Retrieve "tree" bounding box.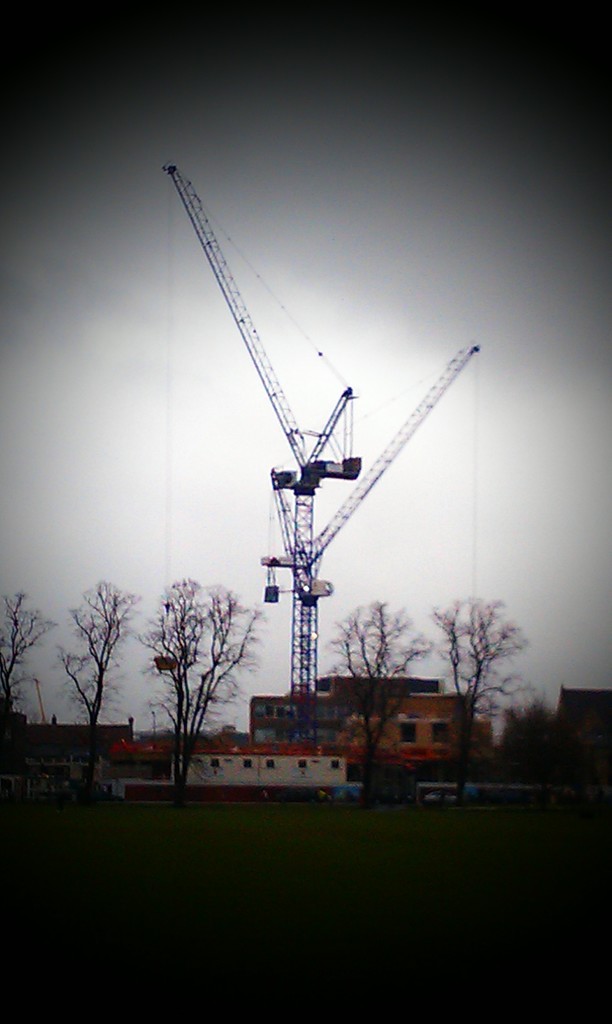
Bounding box: select_region(431, 593, 545, 808).
